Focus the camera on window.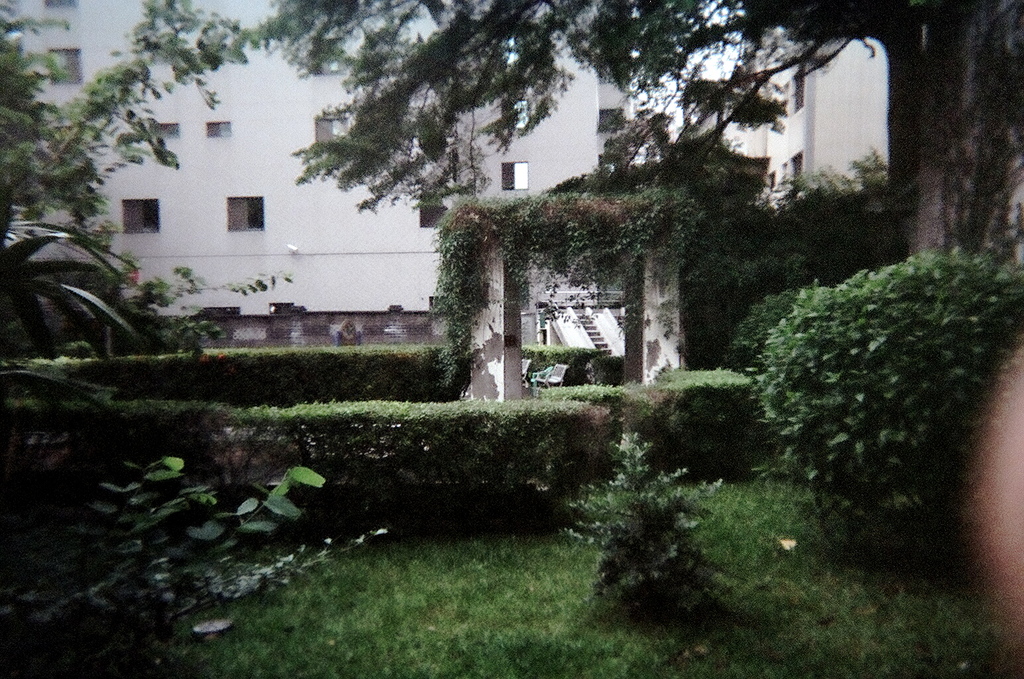
Focus region: x1=157, y1=124, x2=179, y2=136.
